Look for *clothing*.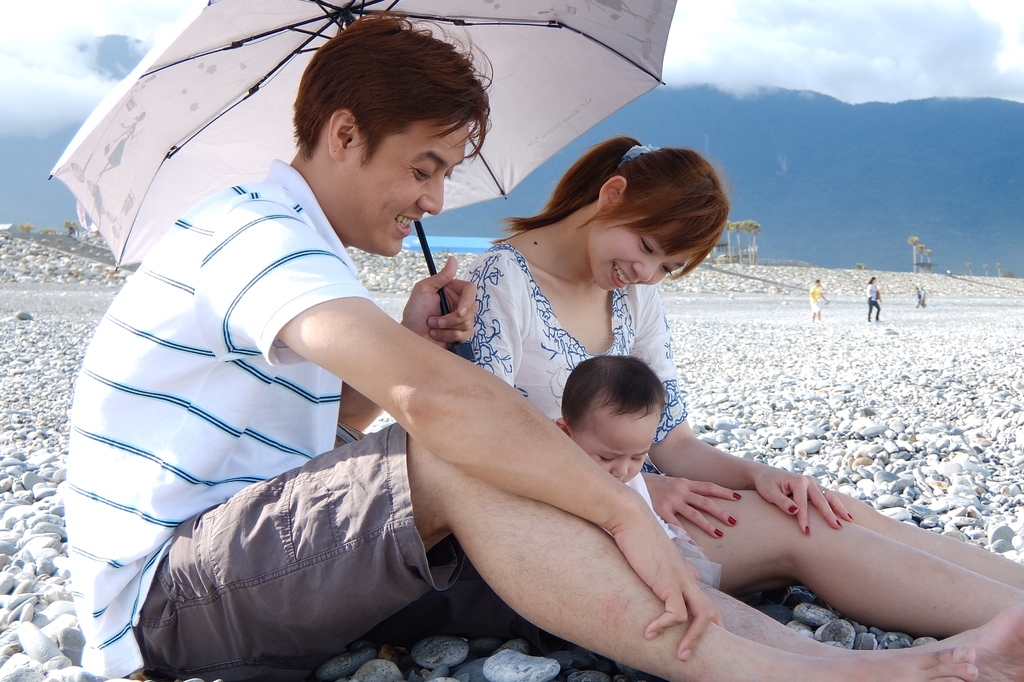
Found: (left=132, top=417, right=465, bottom=681).
